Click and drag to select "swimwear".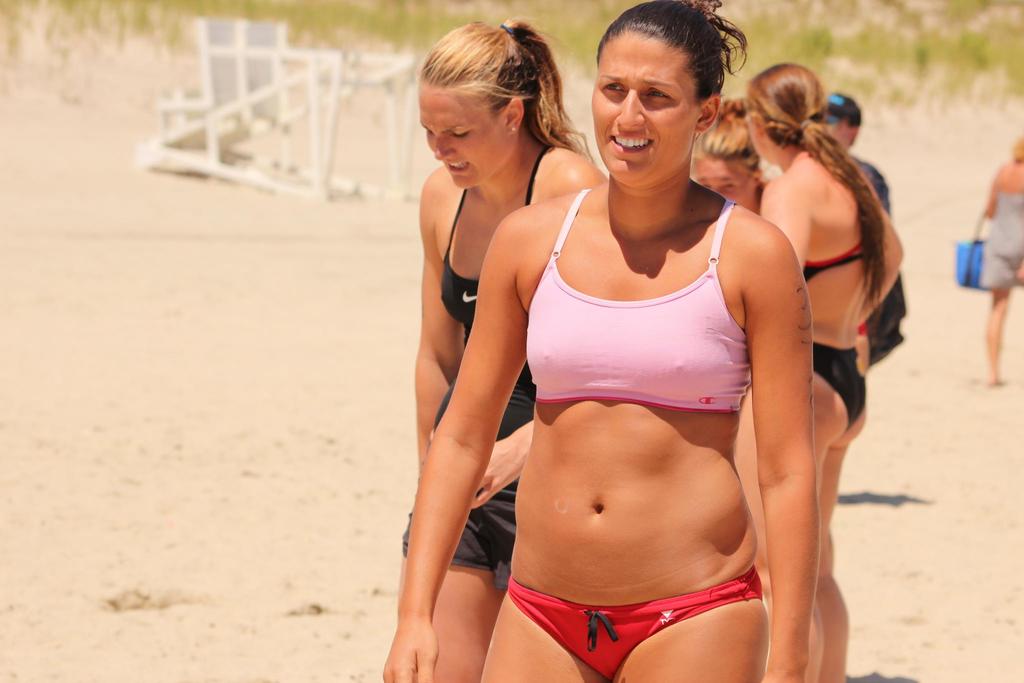
Selection: (x1=803, y1=238, x2=878, y2=273).
